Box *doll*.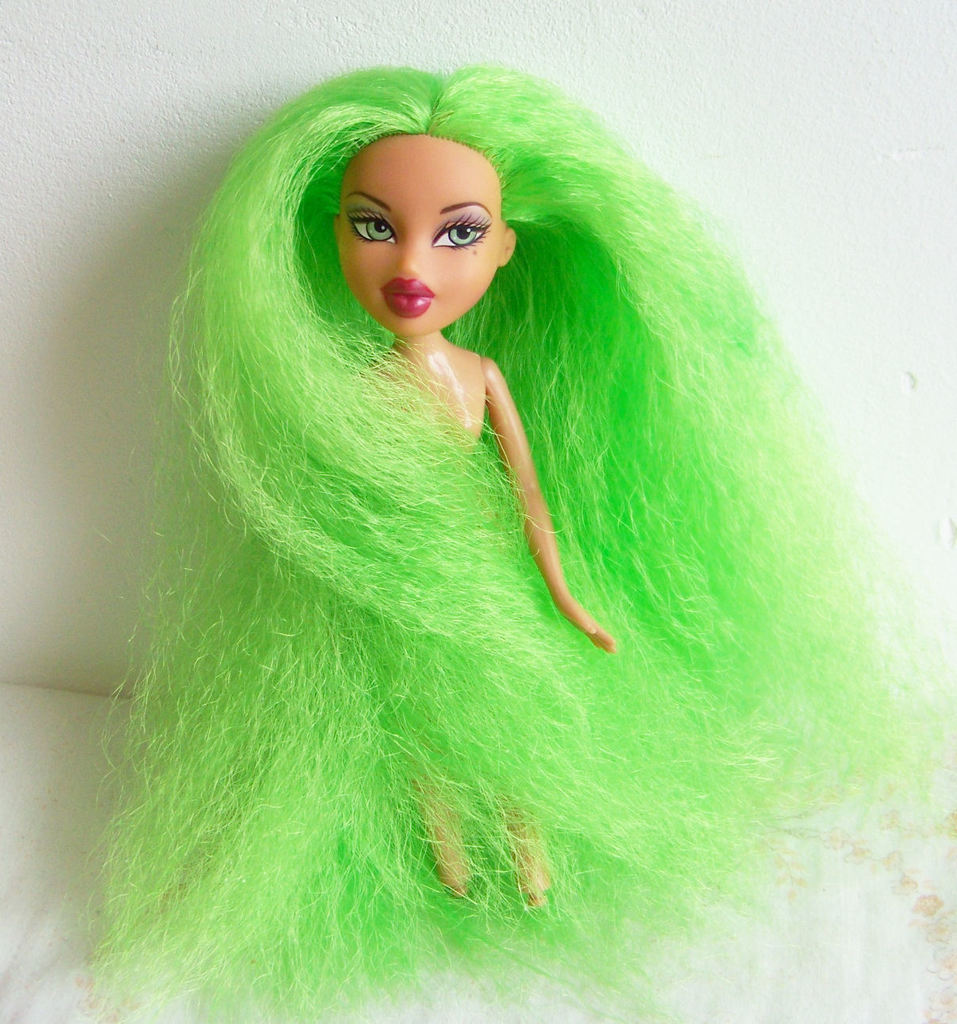
73 62 870 993.
